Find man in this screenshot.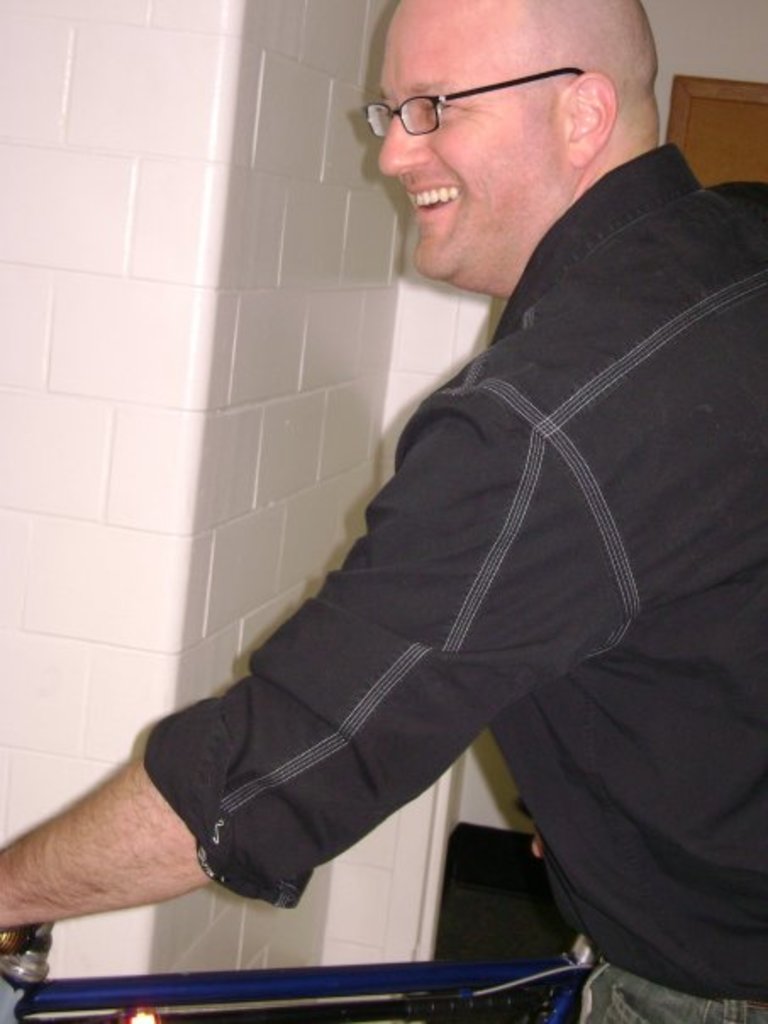
The bounding box for man is box=[132, 0, 753, 995].
